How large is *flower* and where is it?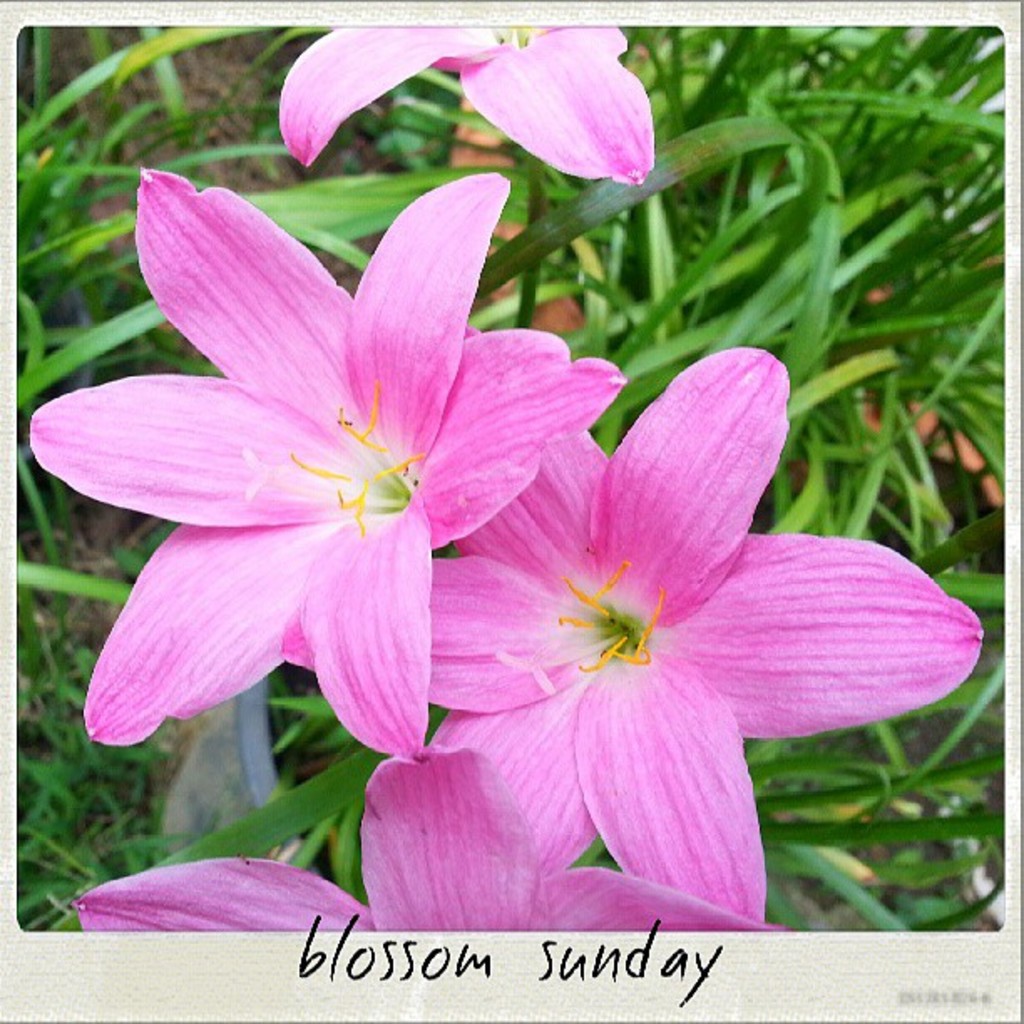
Bounding box: l=70, t=736, r=768, b=932.
